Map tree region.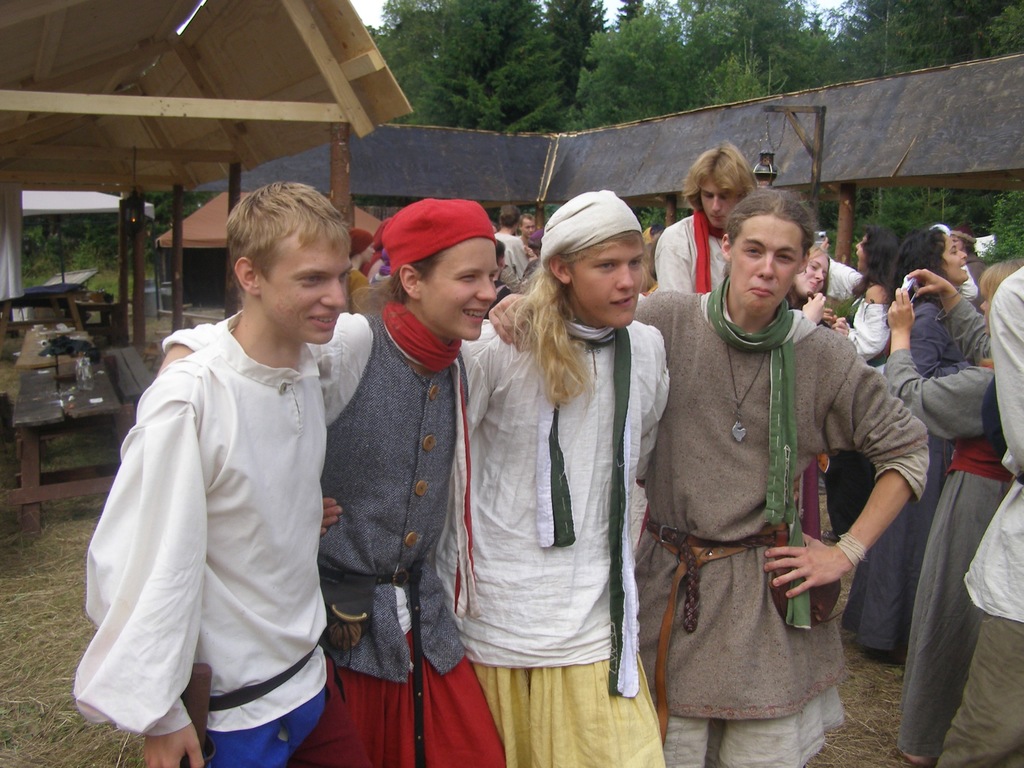
Mapped to (612, 0, 650, 35).
